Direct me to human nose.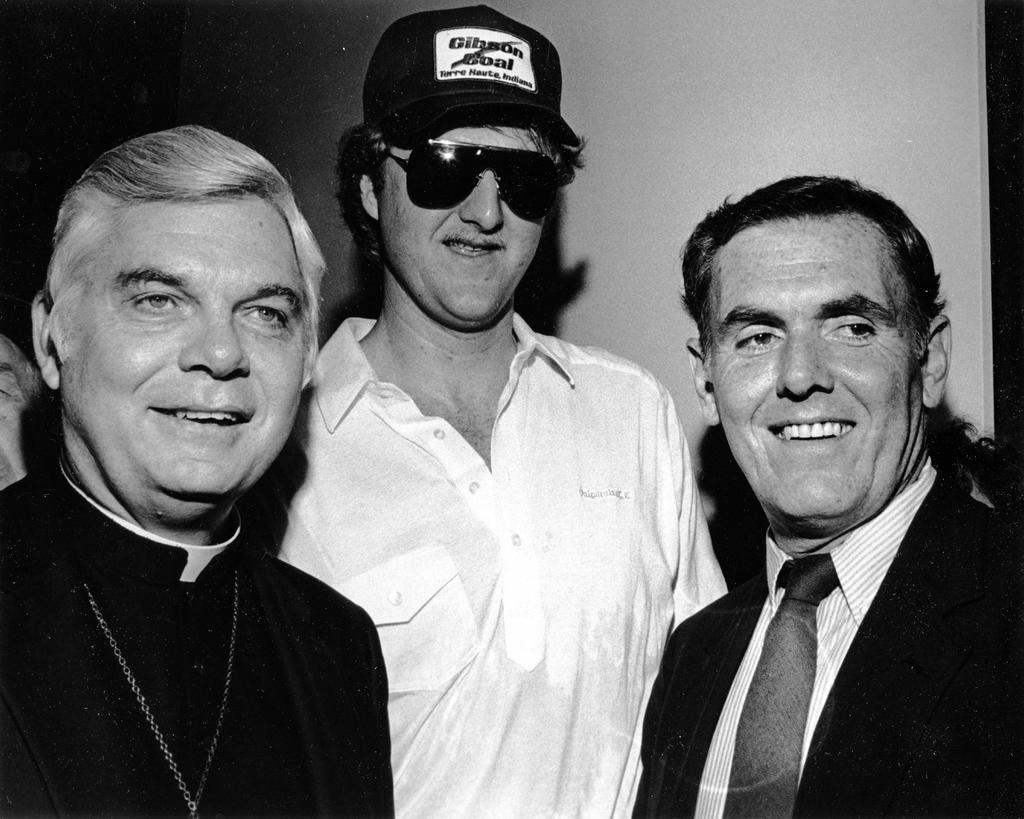
Direction: 178/311/252/380.
